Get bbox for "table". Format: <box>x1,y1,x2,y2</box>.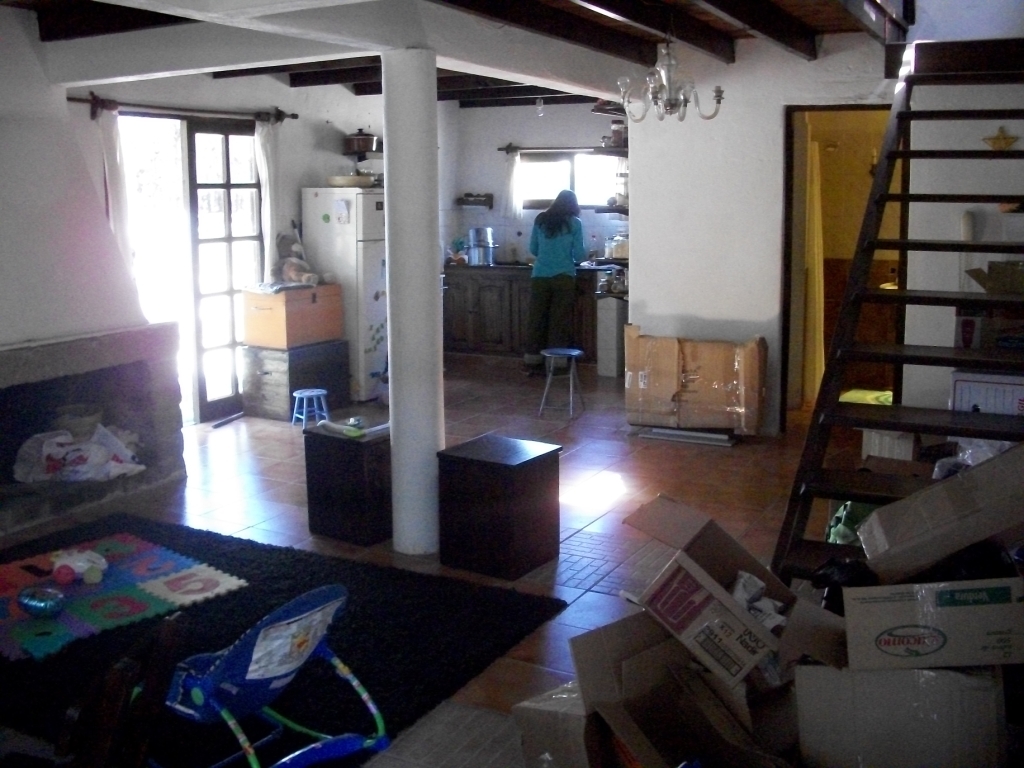
<box>0,482,672,767</box>.
